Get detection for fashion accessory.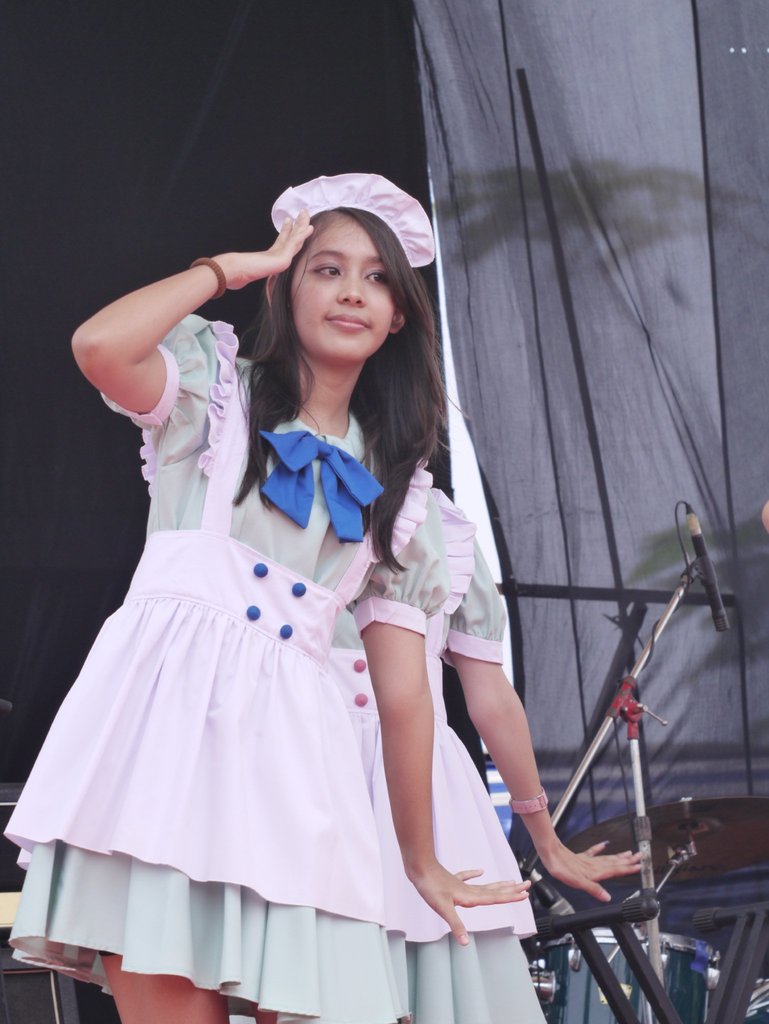
Detection: bbox=(190, 253, 226, 301).
